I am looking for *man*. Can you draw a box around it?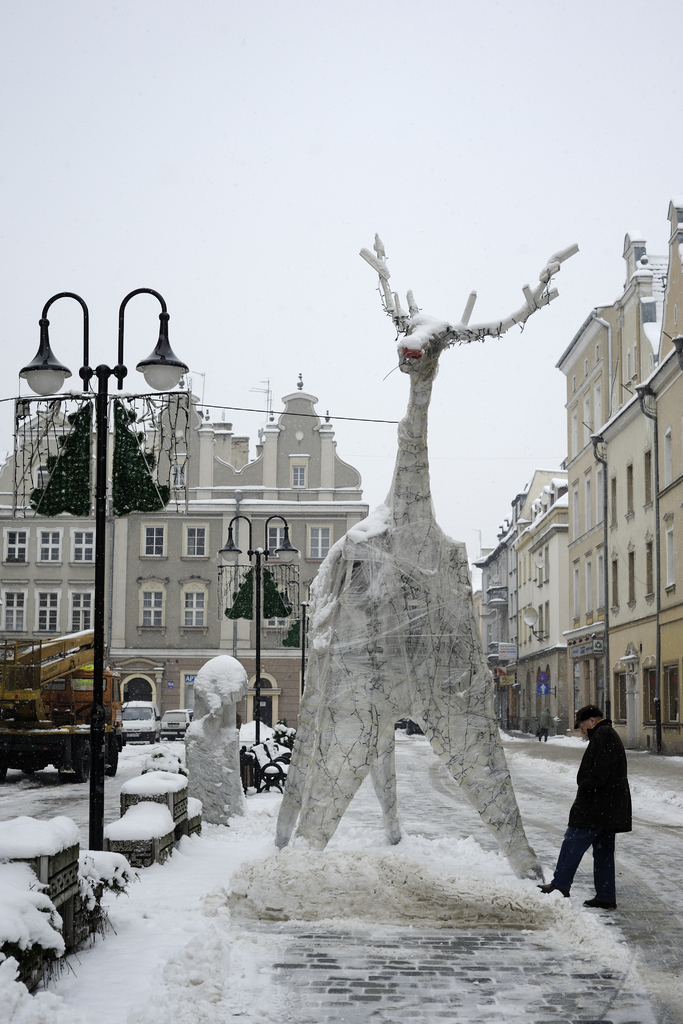
Sure, the bounding box is <region>539, 700, 636, 913</region>.
